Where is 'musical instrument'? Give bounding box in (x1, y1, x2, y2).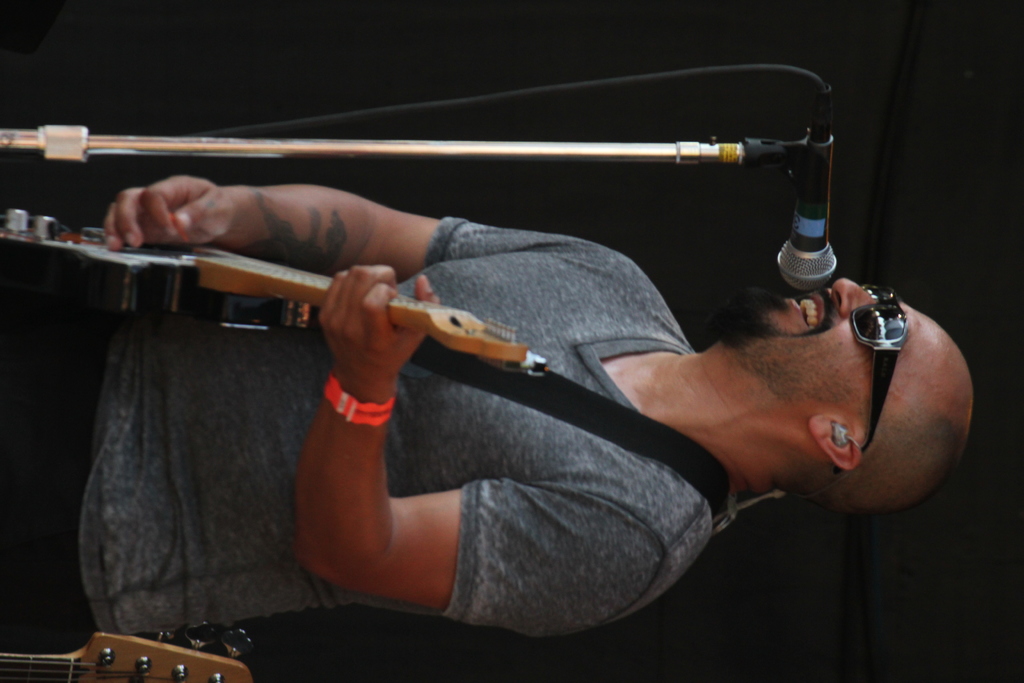
(0, 612, 269, 682).
